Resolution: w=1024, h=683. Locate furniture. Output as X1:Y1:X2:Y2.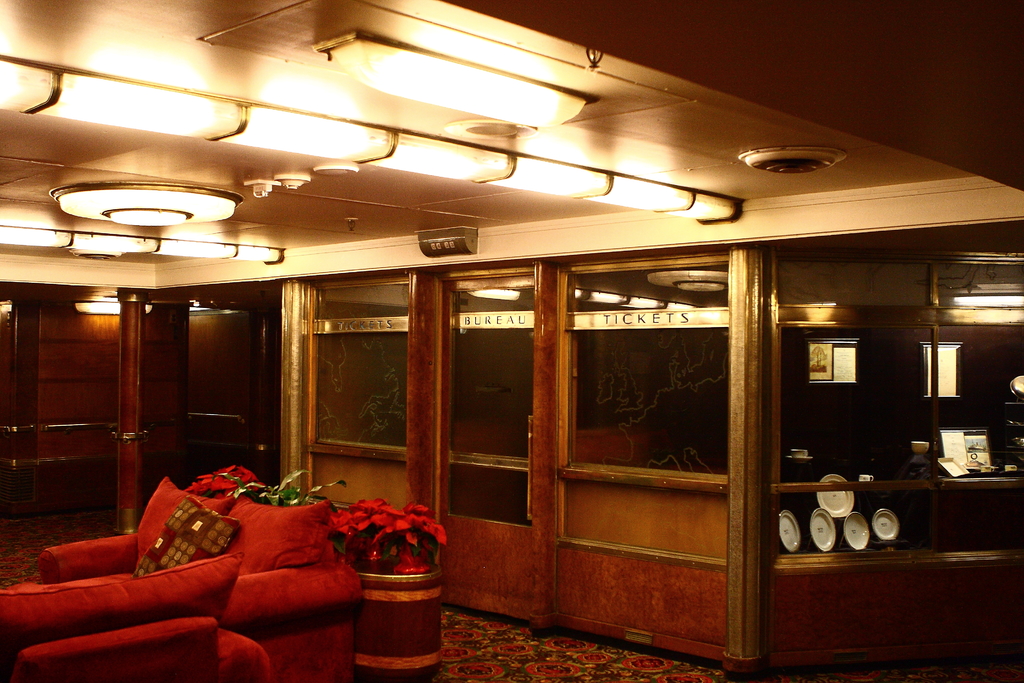
0:477:273:682.
